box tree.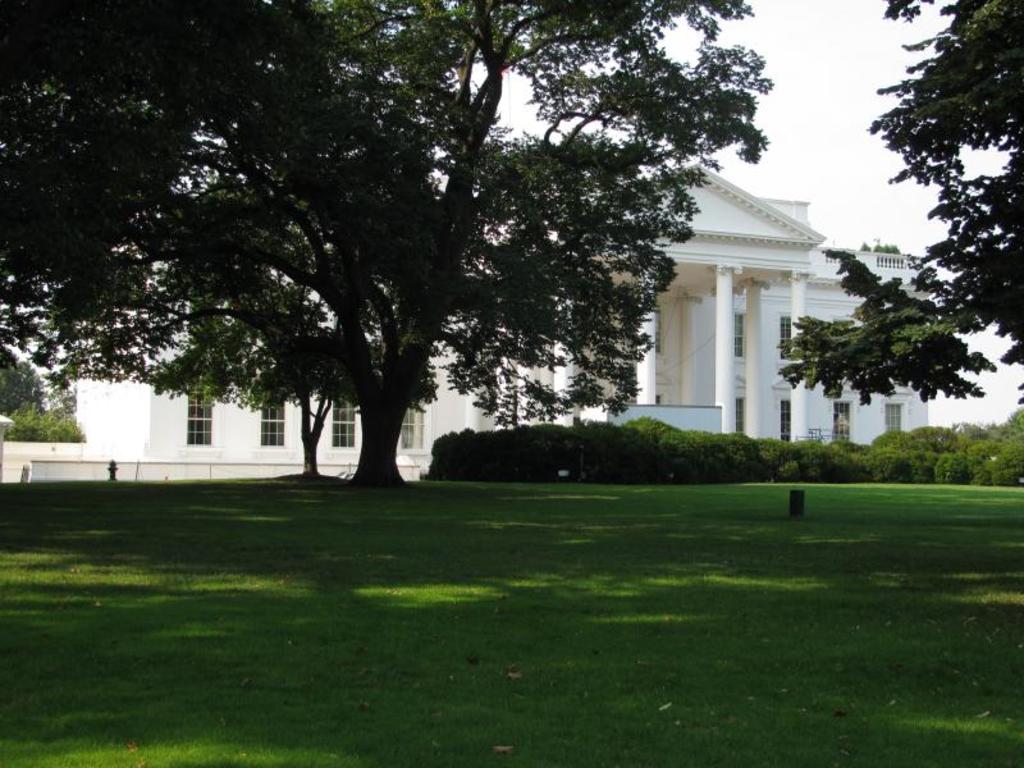
<region>0, 324, 28, 440</region>.
